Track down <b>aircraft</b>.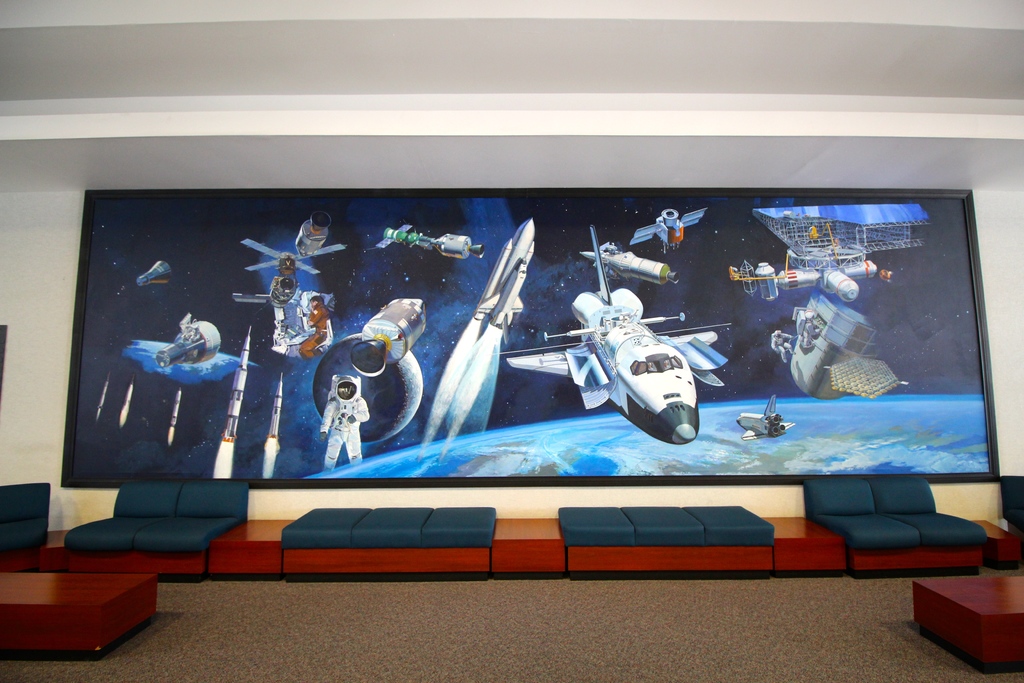
Tracked to 508, 225, 733, 447.
